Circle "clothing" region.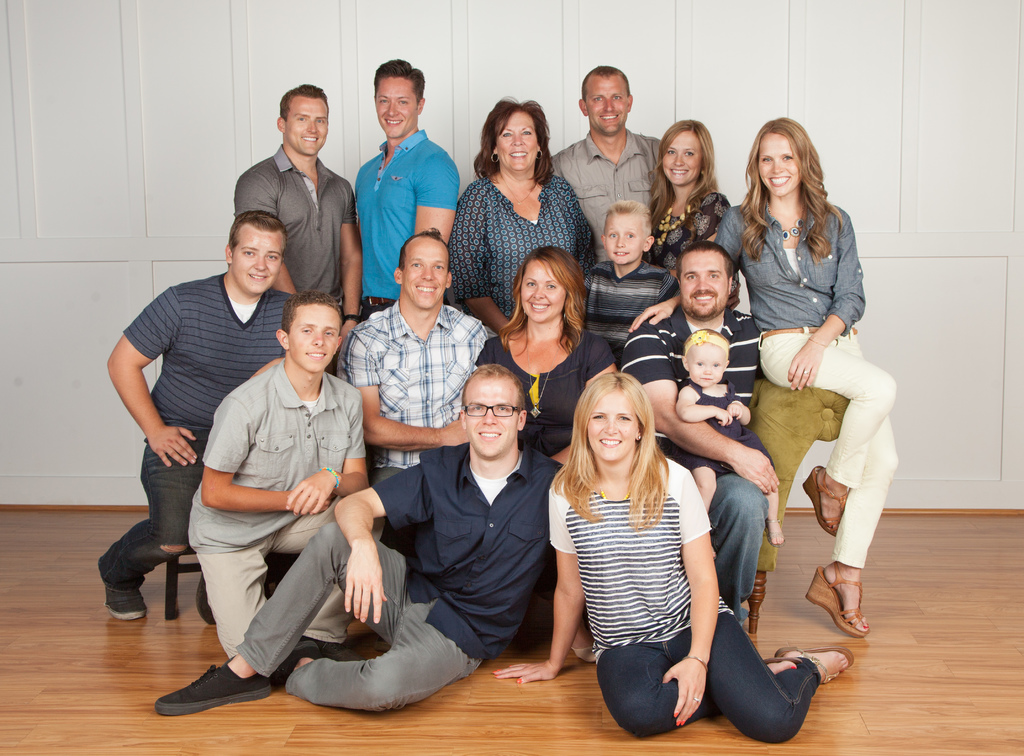
Region: {"x1": 354, "y1": 133, "x2": 458, "y2": 315}.
